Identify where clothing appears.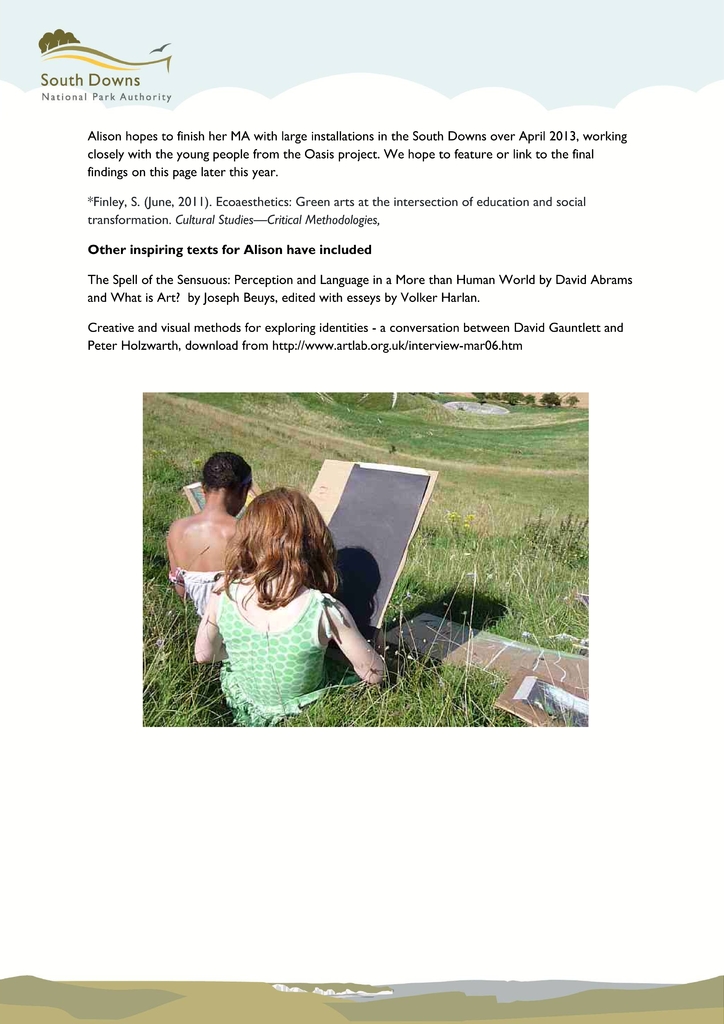
Appears at [190, 552, 361, 728].
